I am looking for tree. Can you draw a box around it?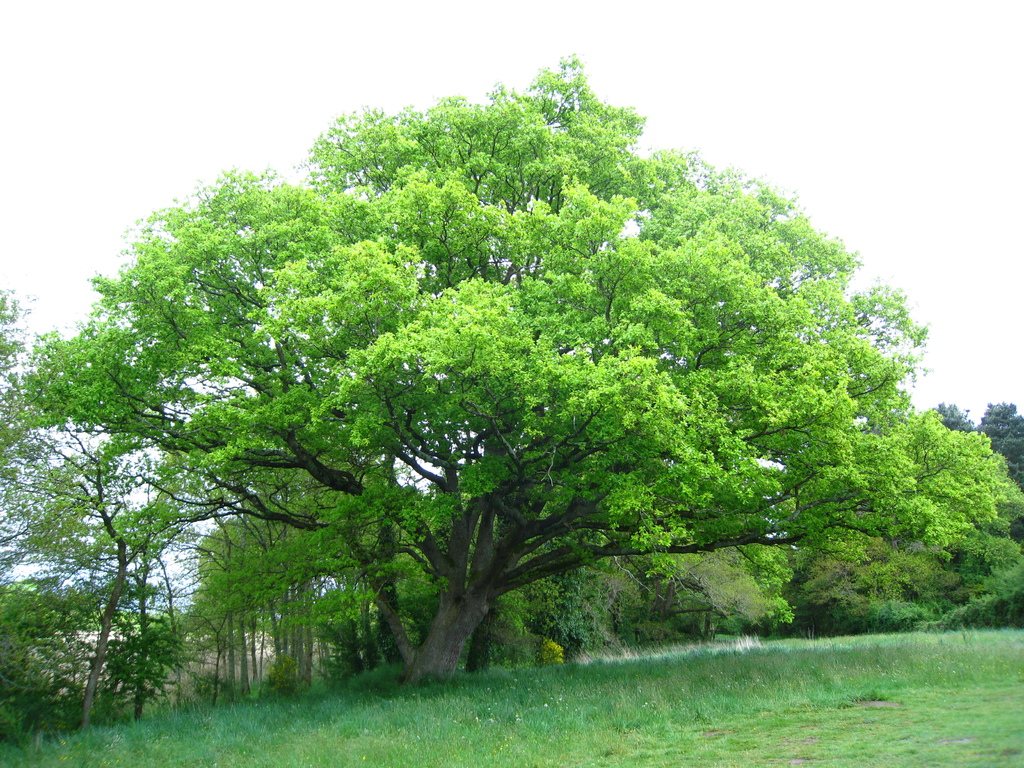
Sure, the bounding box is <bbox>1, 582, 115, 739</bbox>.
